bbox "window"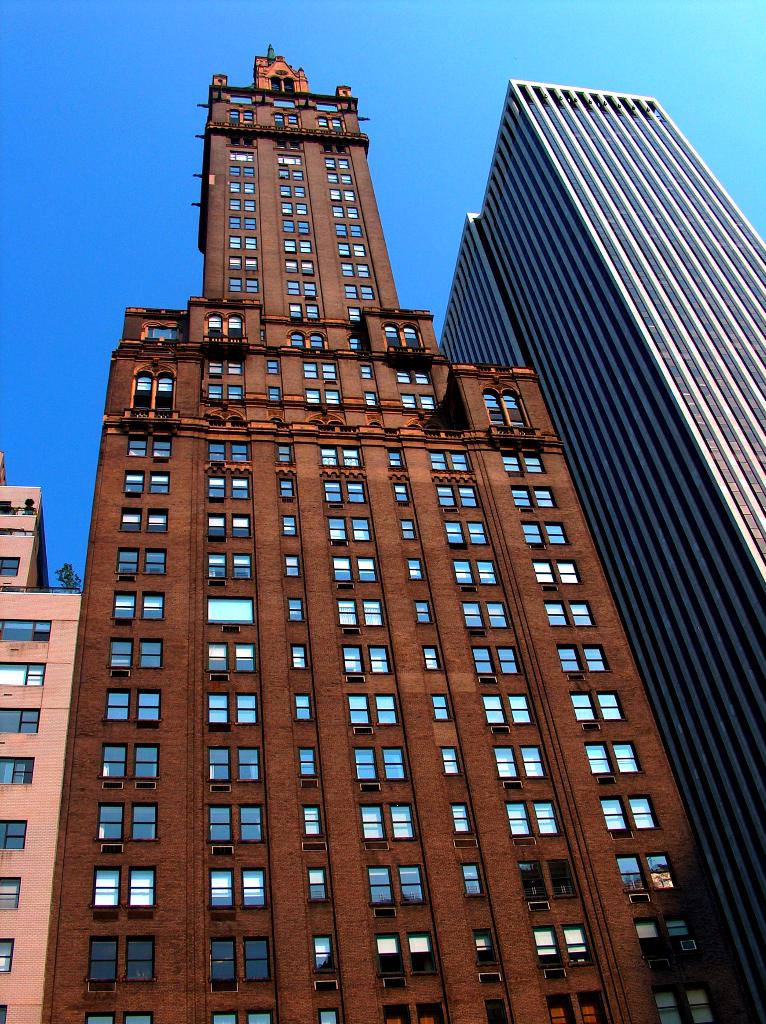
box=[458, 598, 510, 629]
